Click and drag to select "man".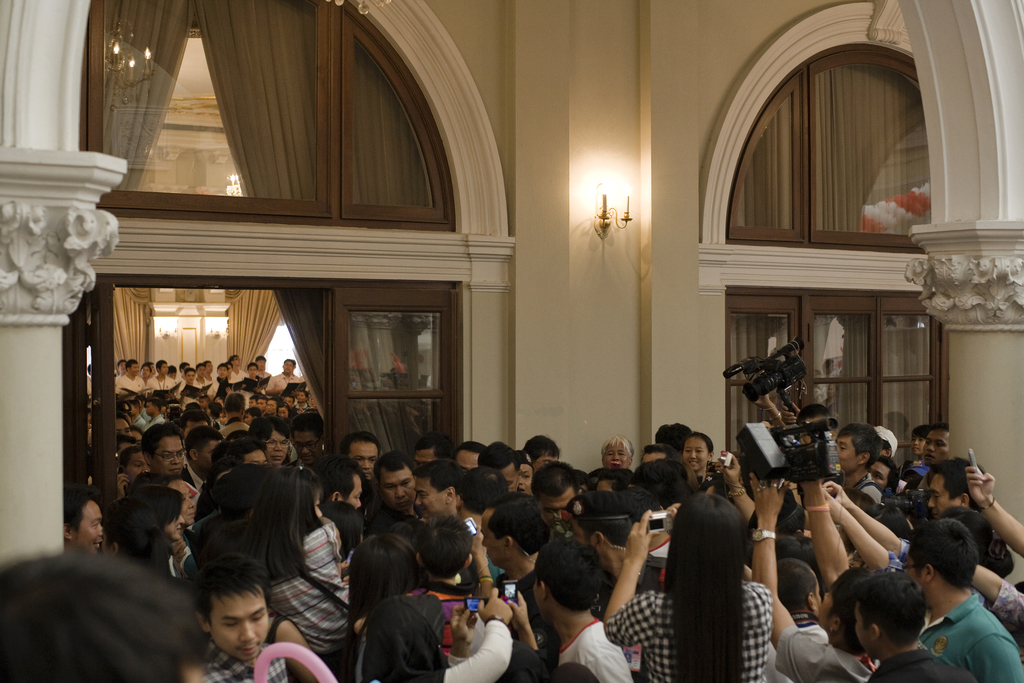
Selection: (266, 359, 306, 397).
